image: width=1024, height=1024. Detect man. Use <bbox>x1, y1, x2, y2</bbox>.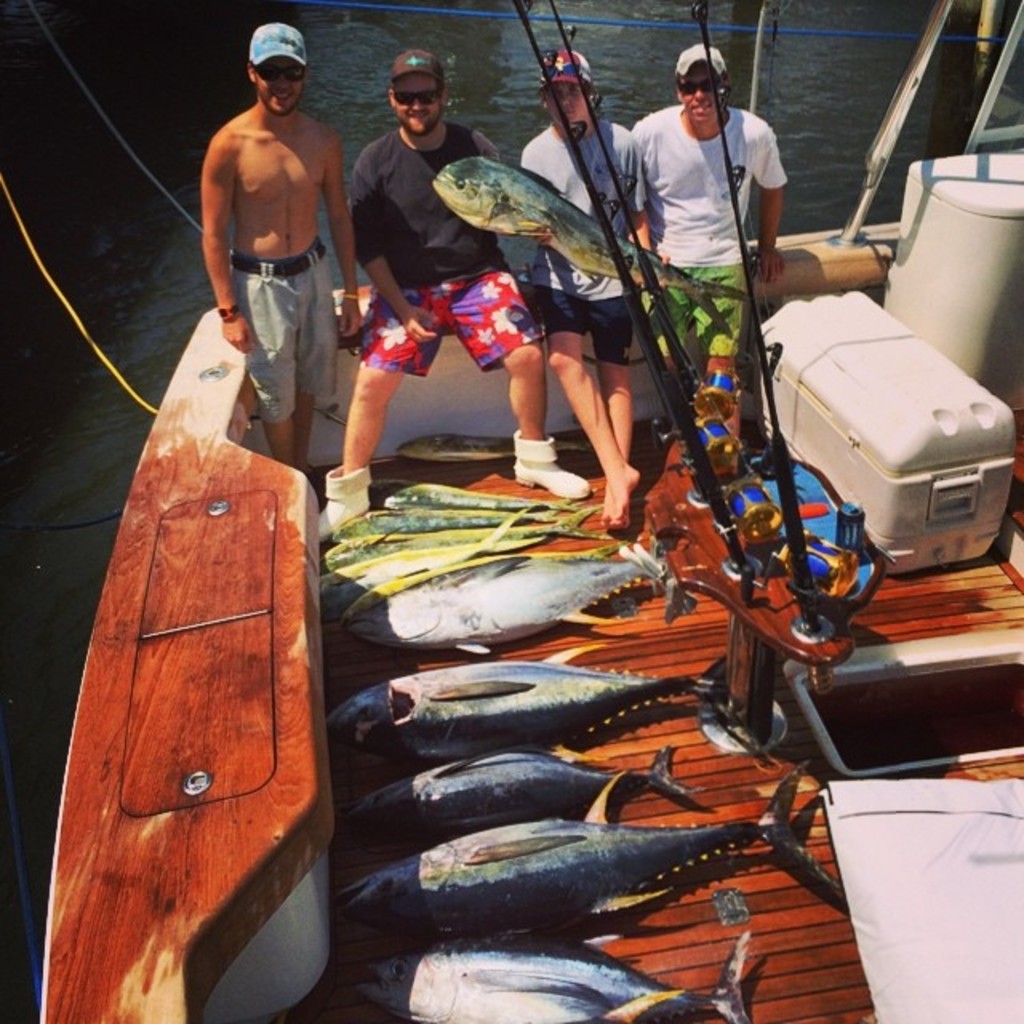
<bbox>517, 50, 658, 530</bbox>.
